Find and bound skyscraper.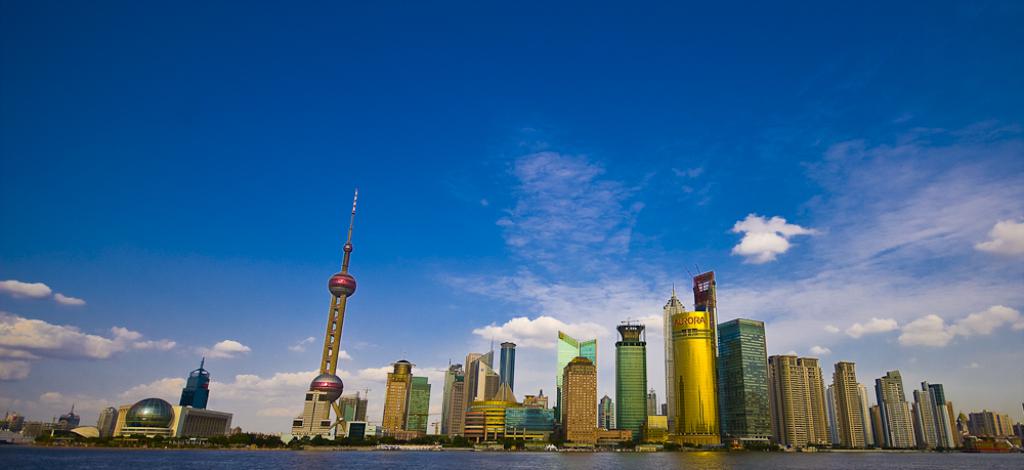
Bound: rect(615, 321, 646, 444).
